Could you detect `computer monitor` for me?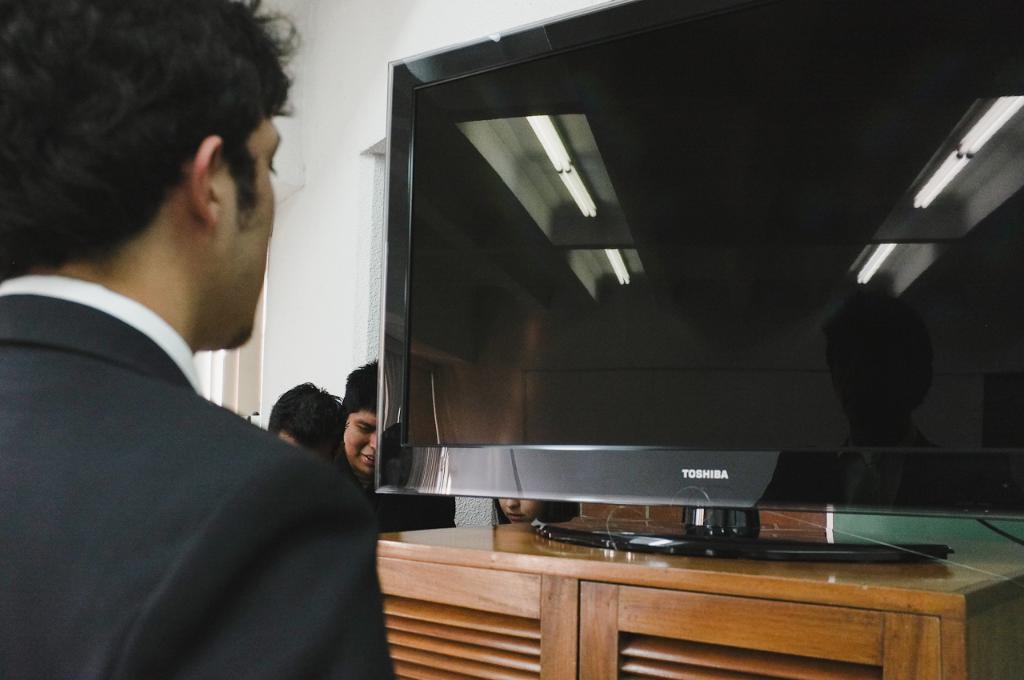
Detection result: {"left": 378, "top": 0, "right": 1023, "bottom": 558}.
